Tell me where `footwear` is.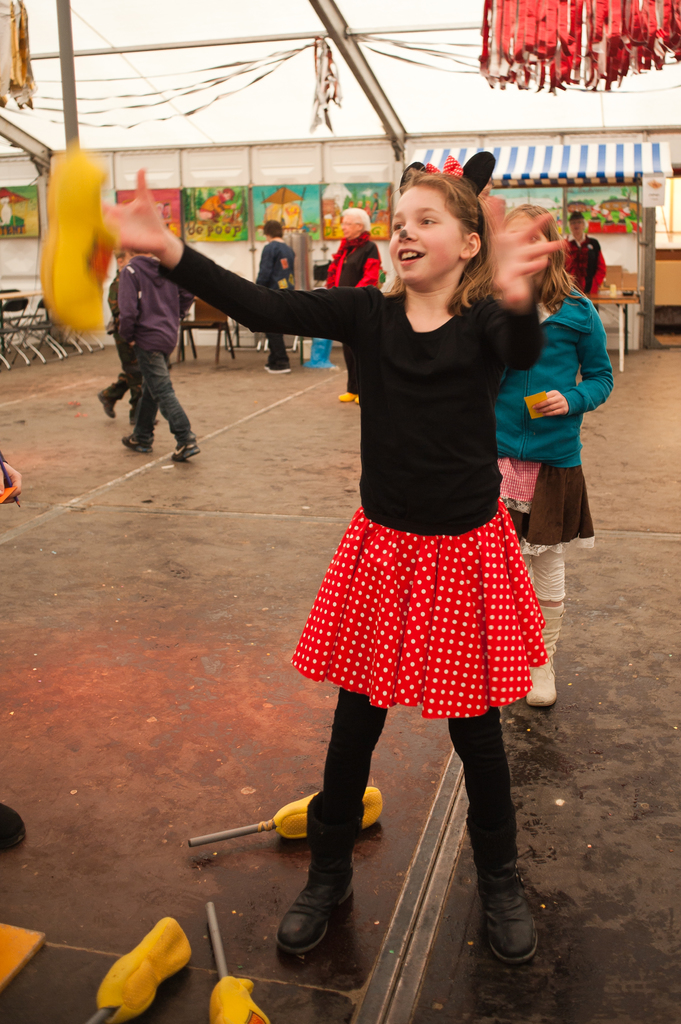
`footwear` is at <box>339,393,355,405</box>.
